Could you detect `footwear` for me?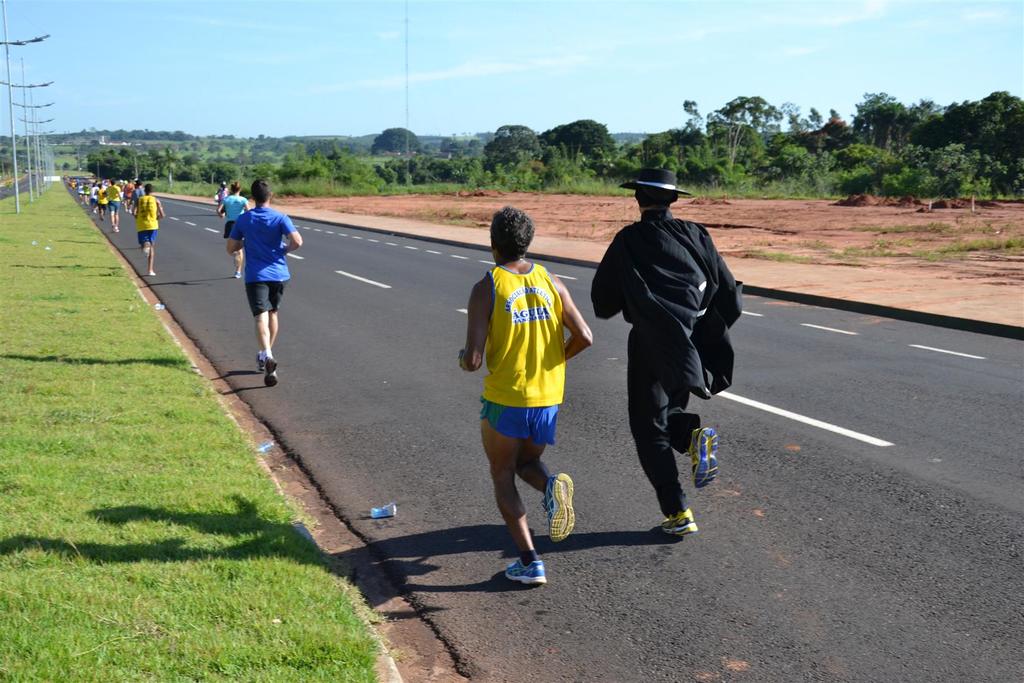
Detection result: select_region(646, 491, 706, 557).
